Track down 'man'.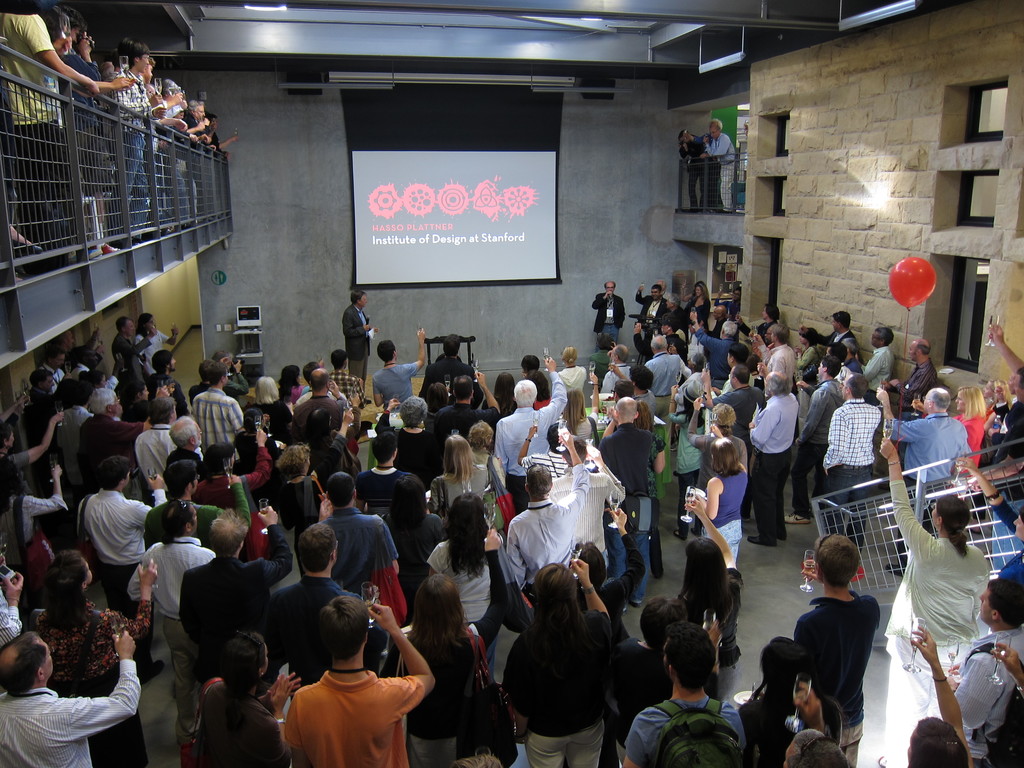
Tracked to <box>827,372,880,543</box>.
